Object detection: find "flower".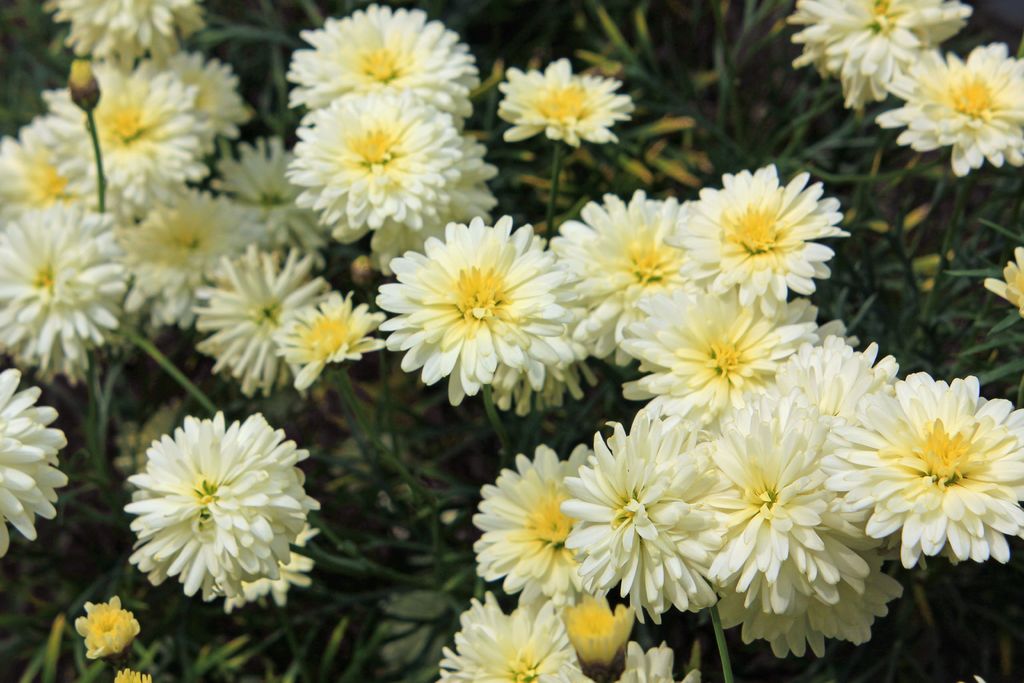
623:272:838:400.
